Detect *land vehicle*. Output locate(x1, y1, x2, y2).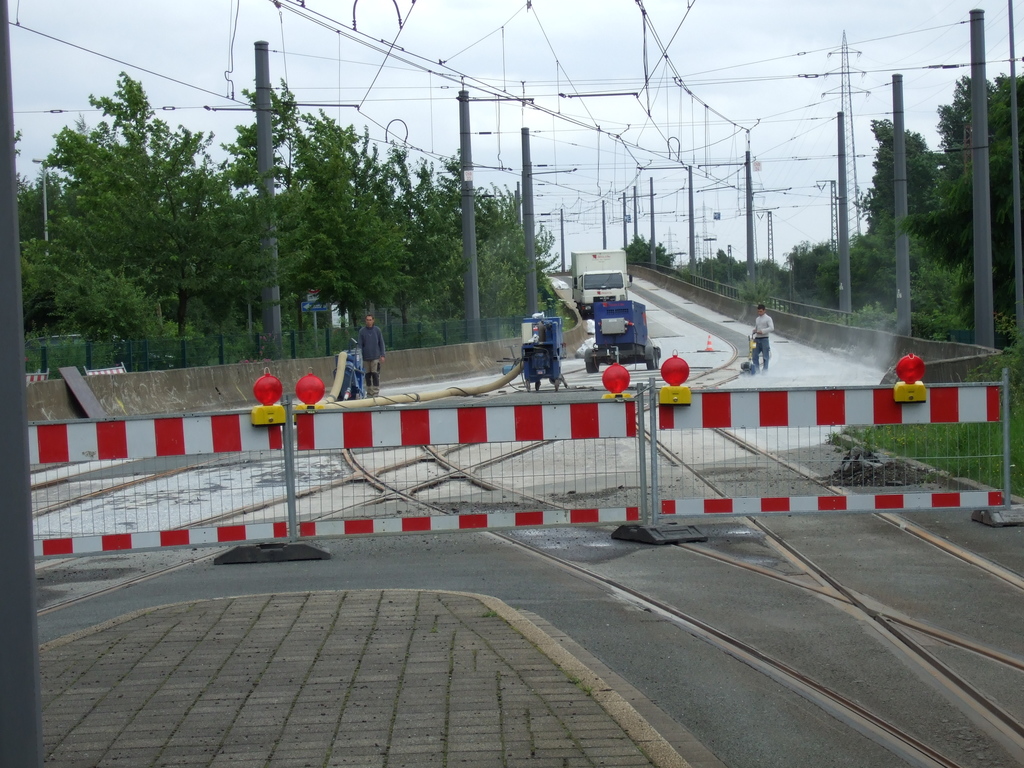
locate(572, 249, 635, 314).
